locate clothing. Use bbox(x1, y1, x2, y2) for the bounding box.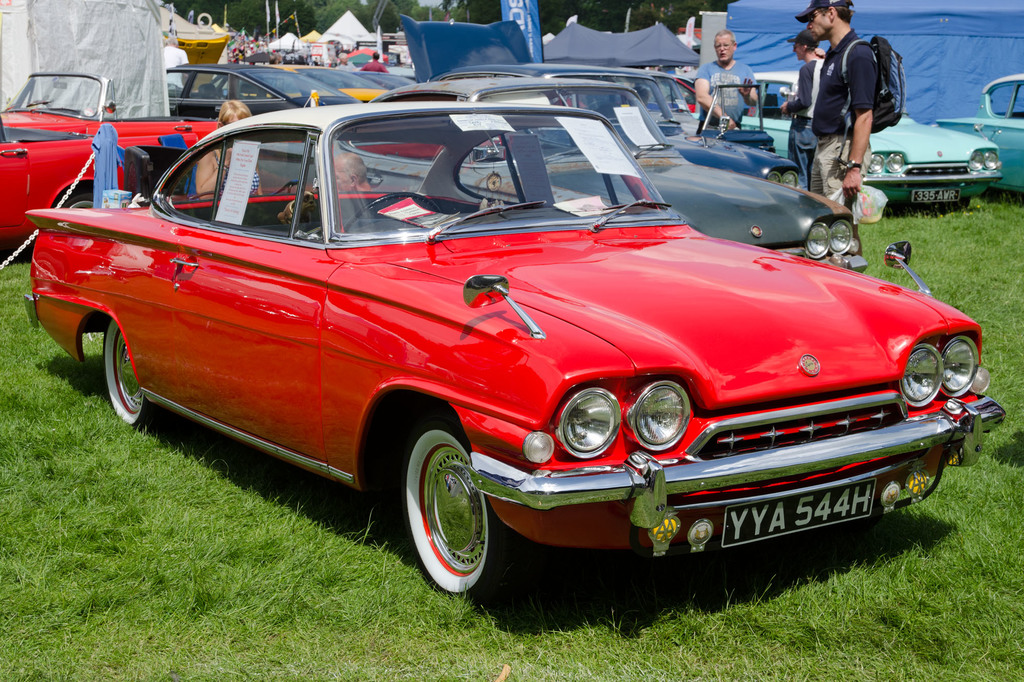
bbox(806, 26, 875, 203).
